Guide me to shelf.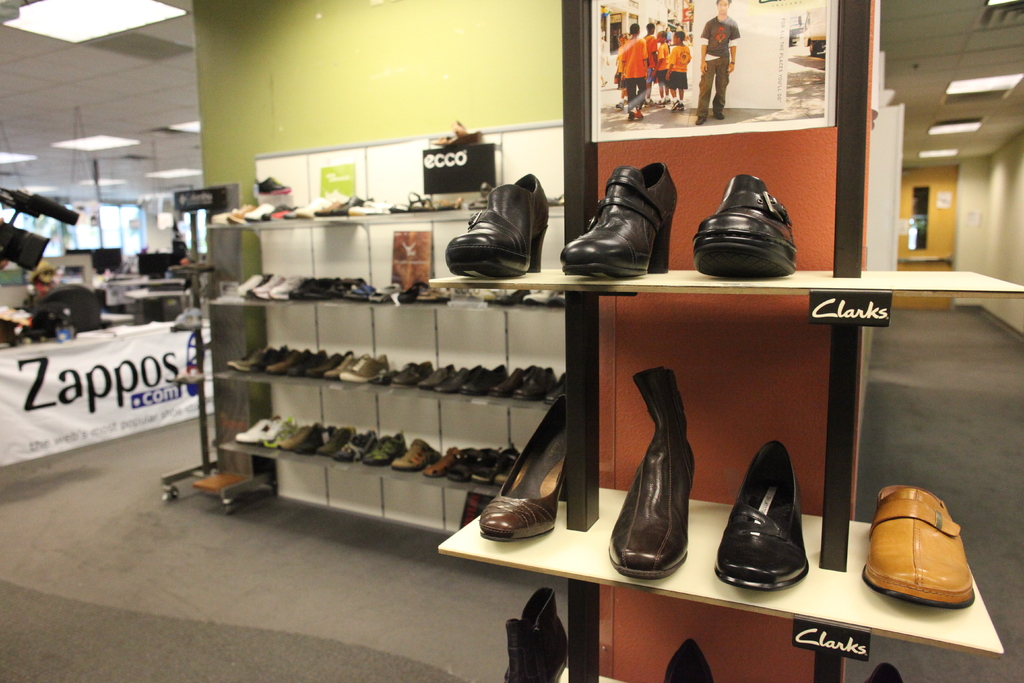
Guidance: (x1=439, y1=0, x2=1023, y2=682).
